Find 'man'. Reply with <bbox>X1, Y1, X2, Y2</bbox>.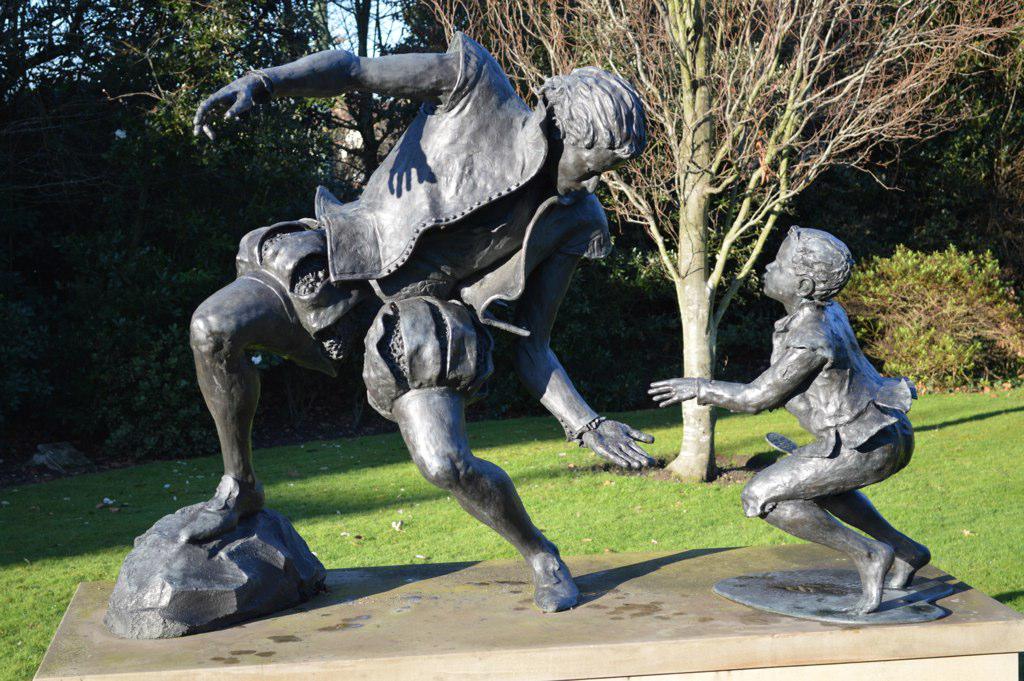
<bbox>181, 68, 682, 611</bbox>.
